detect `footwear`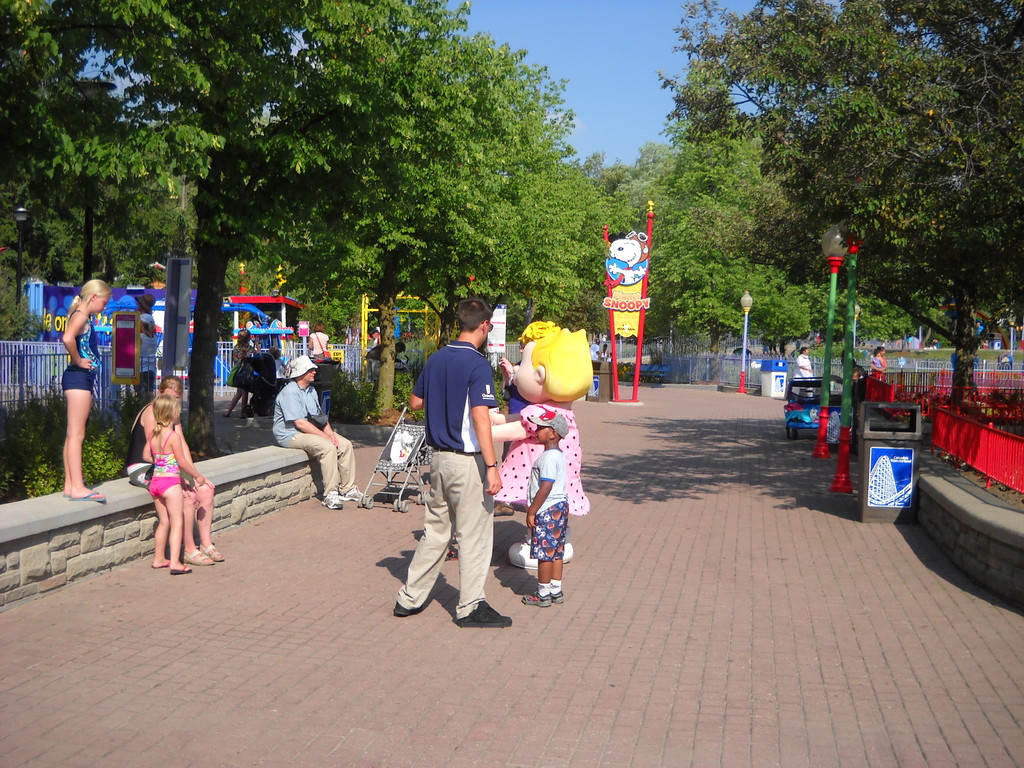
l=170, t=562, r=194, b=575
